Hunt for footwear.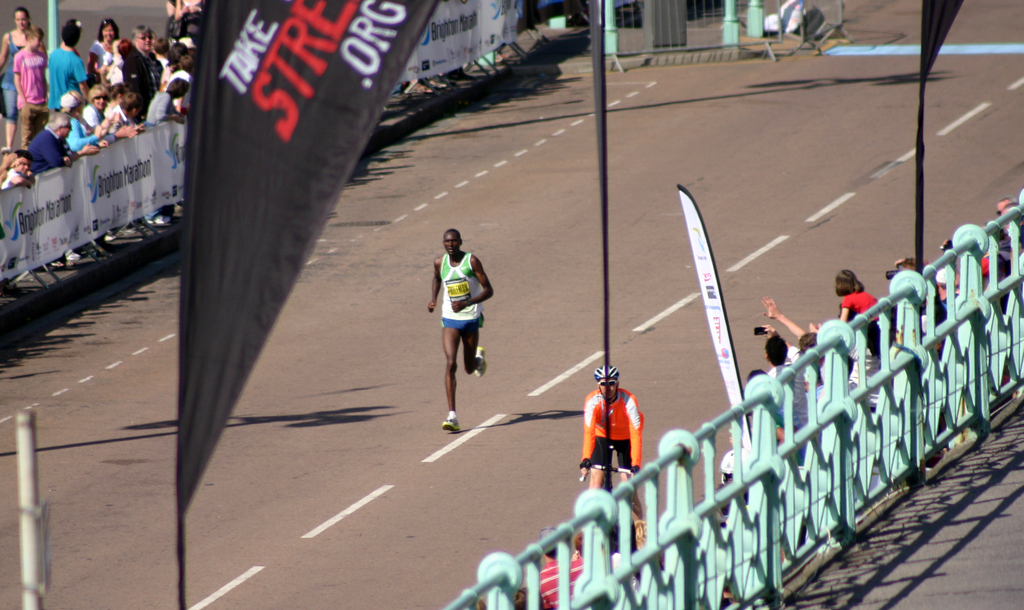
Hunted down at detection(473, 344, 487, 378).
